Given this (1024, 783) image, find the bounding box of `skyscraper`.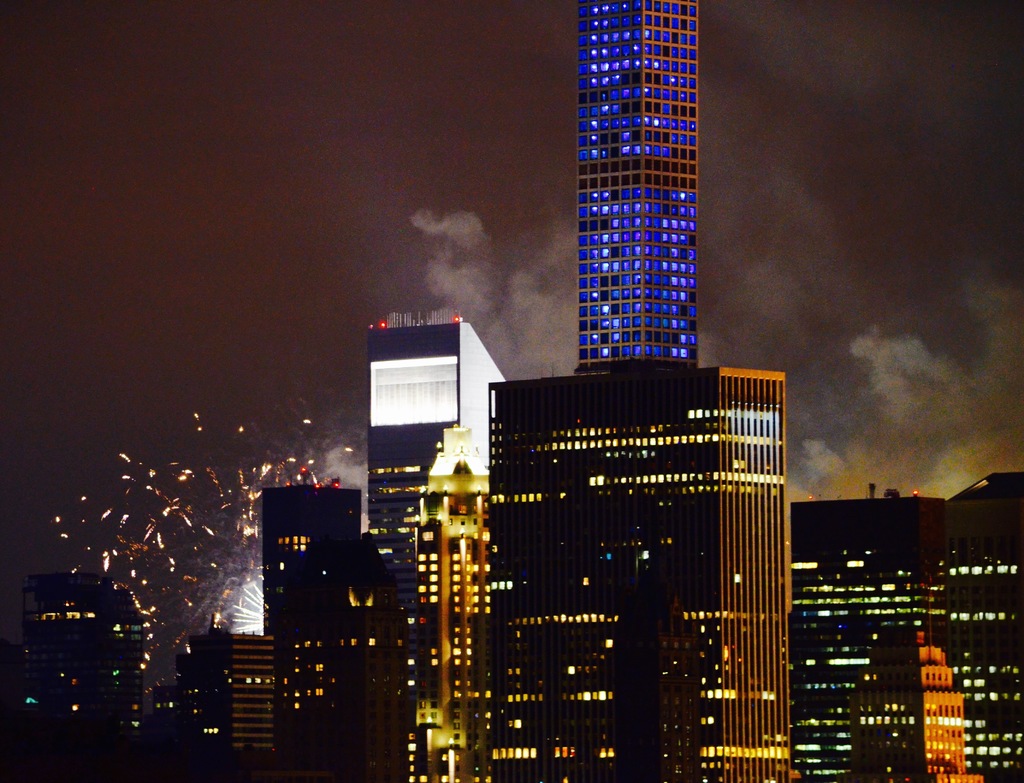
locate(577, 0, 707, 375).
